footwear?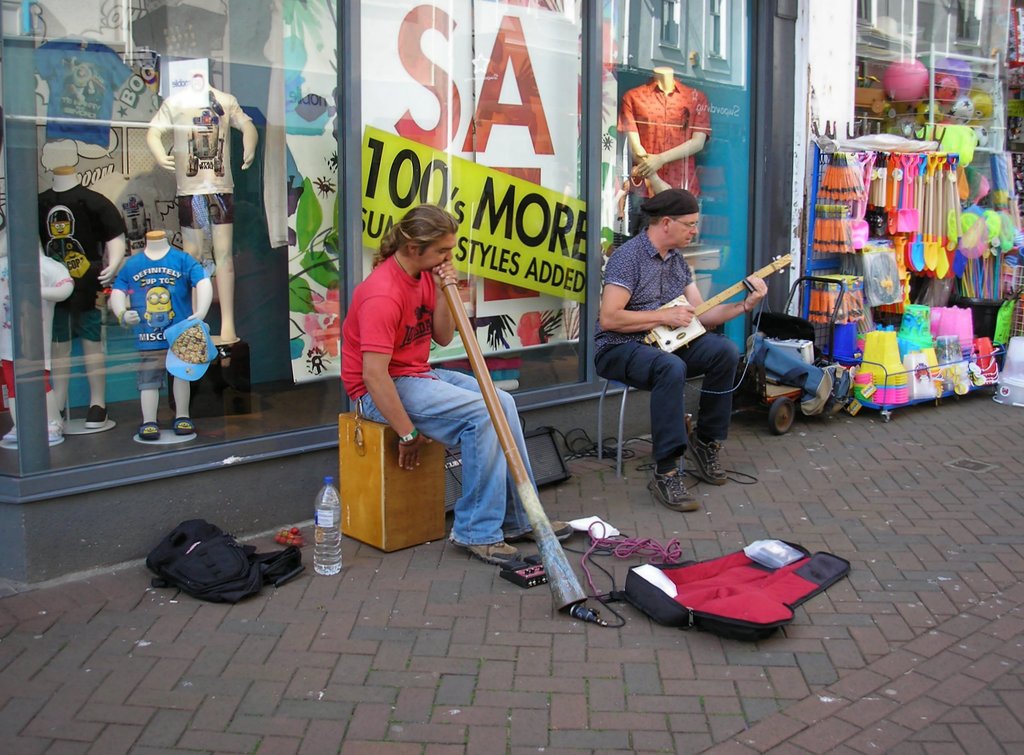
647:460:703:517
